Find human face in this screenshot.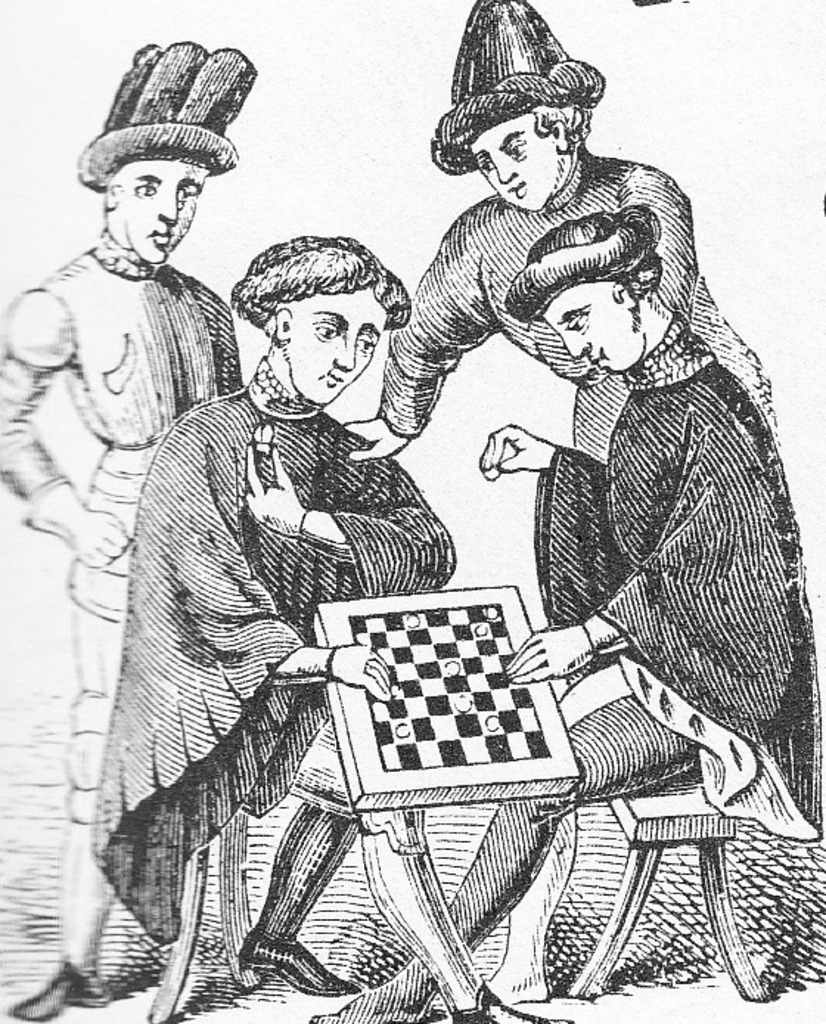
The bounding box for human face is <box>540,276,639,381</box>.
